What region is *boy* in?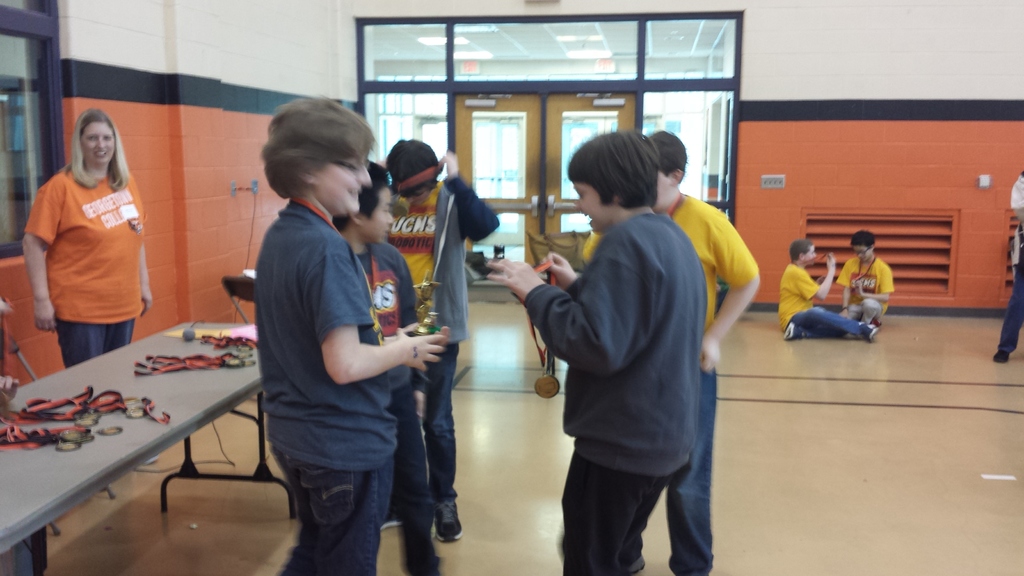
<box>832,229,898,337</box>.
